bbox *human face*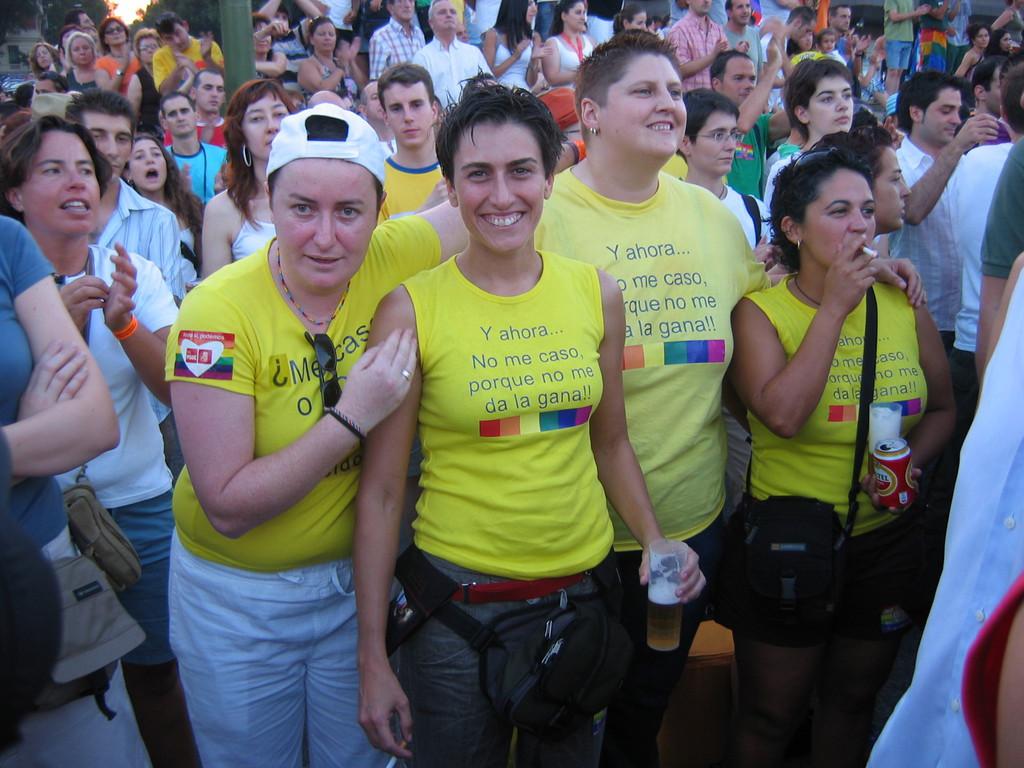
[628, 5, 650, 31]
